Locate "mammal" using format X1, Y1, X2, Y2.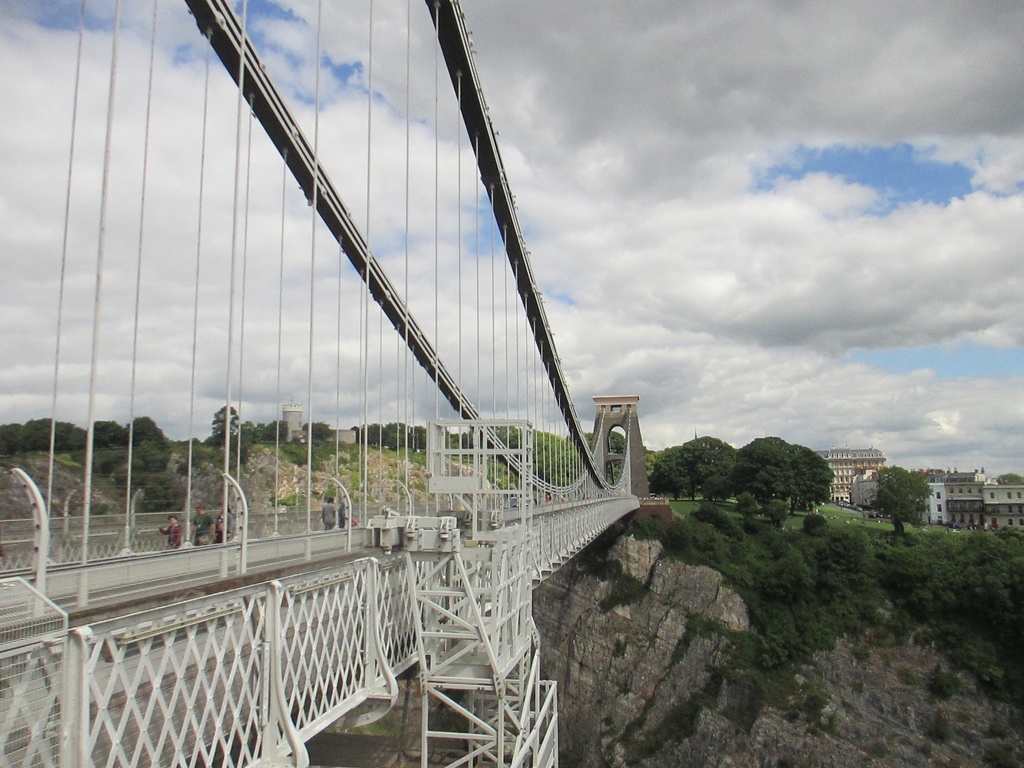
320, 497, 337, 529.
